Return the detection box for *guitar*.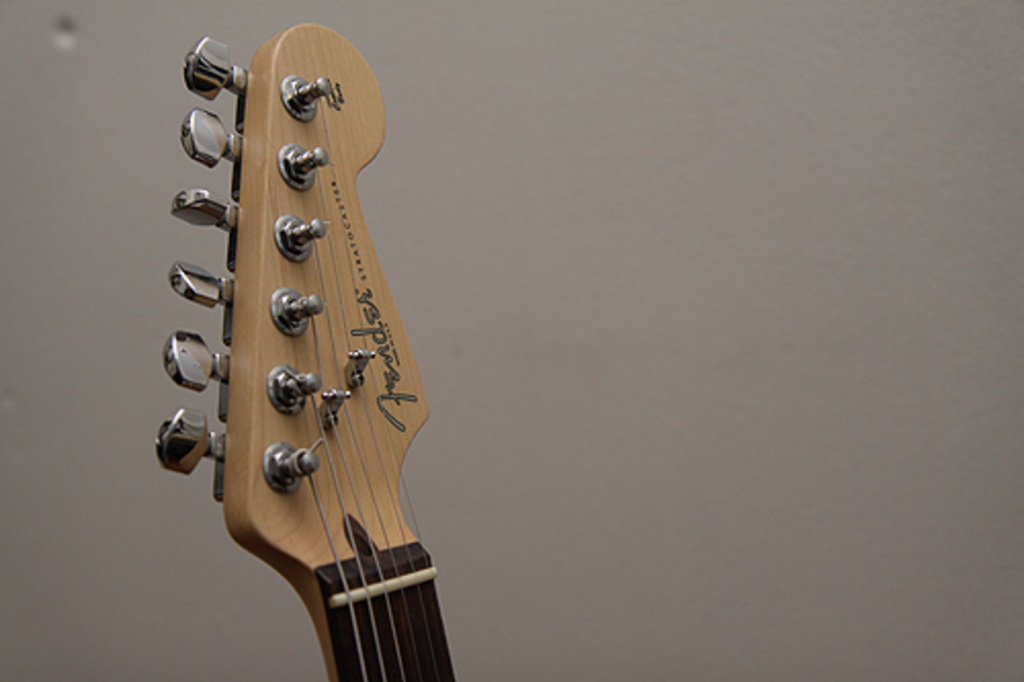
(152, 25, 457, 680).
